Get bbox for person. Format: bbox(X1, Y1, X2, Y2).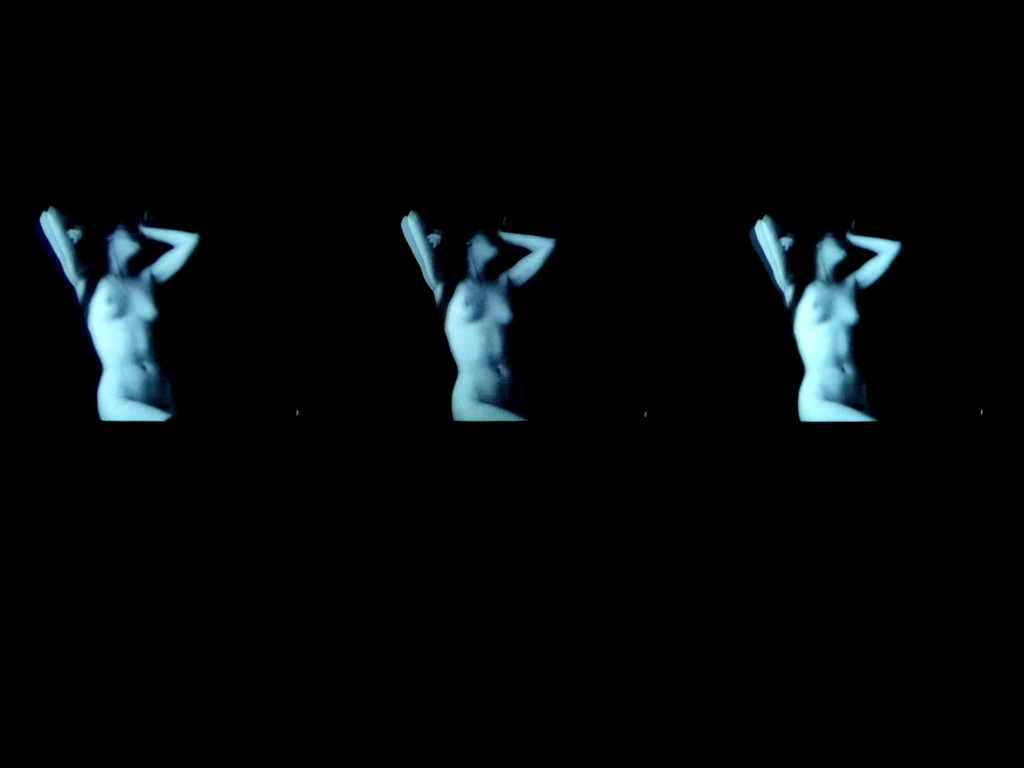
bbox(753, 207, 904, 431).
